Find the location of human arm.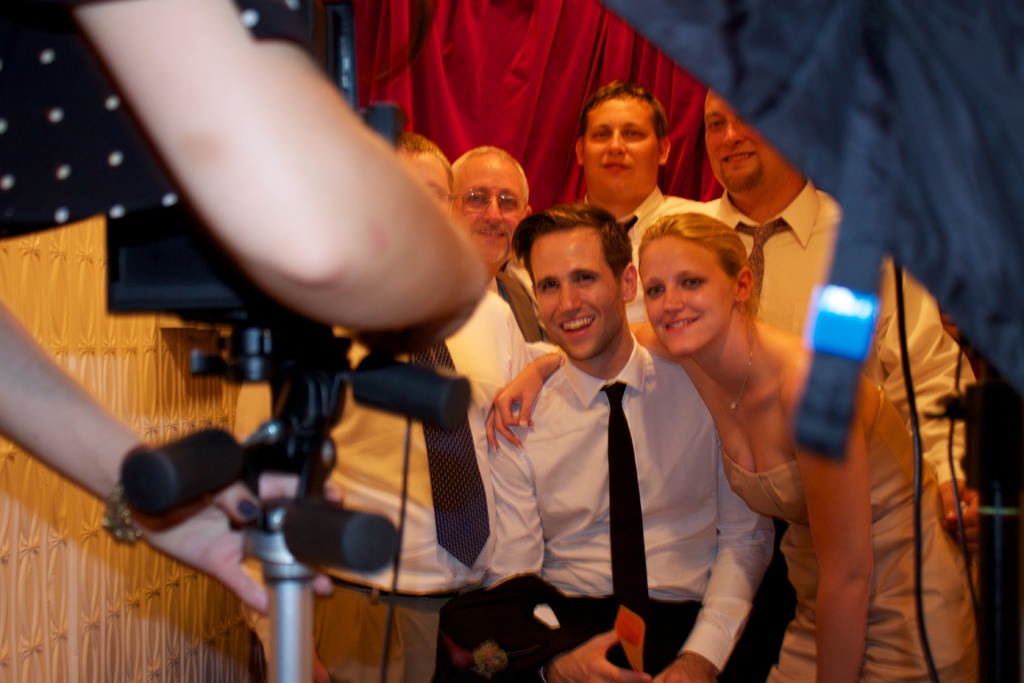
Location: {"x1": 936, "y1": 452, "x2": 986, "y2": 564}.
